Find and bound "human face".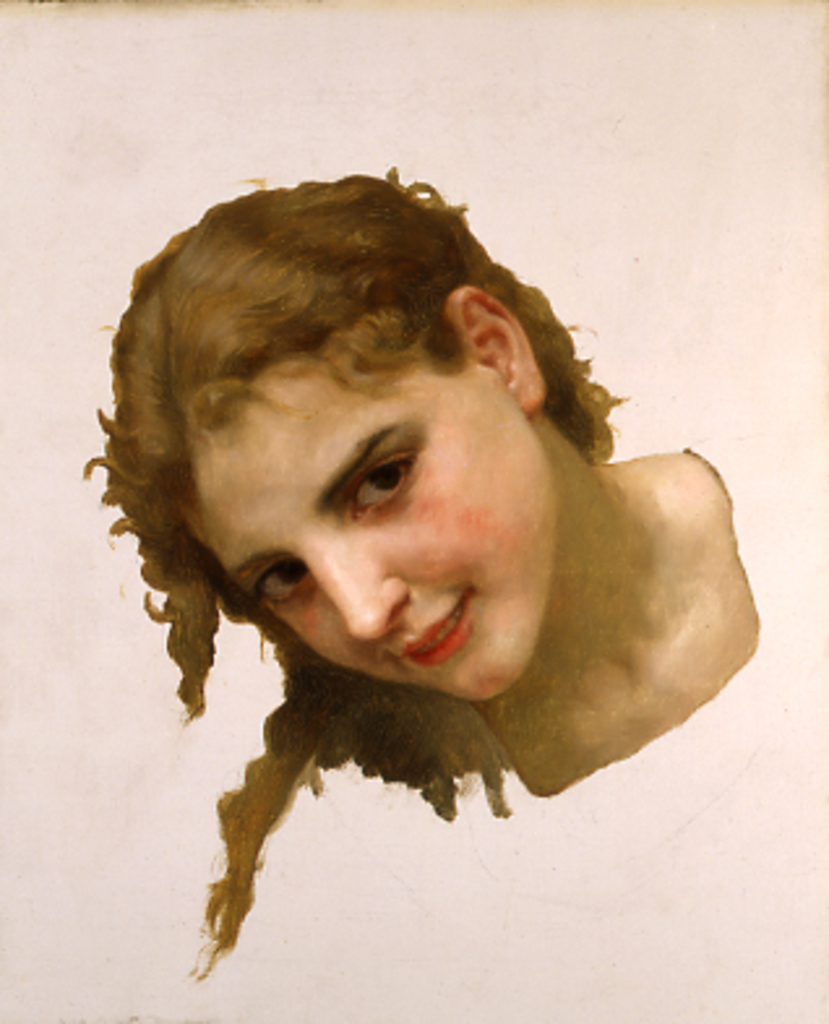
Bound: {"x1": 190, "y1": 362, "x2": 555, "y2": 698}.
